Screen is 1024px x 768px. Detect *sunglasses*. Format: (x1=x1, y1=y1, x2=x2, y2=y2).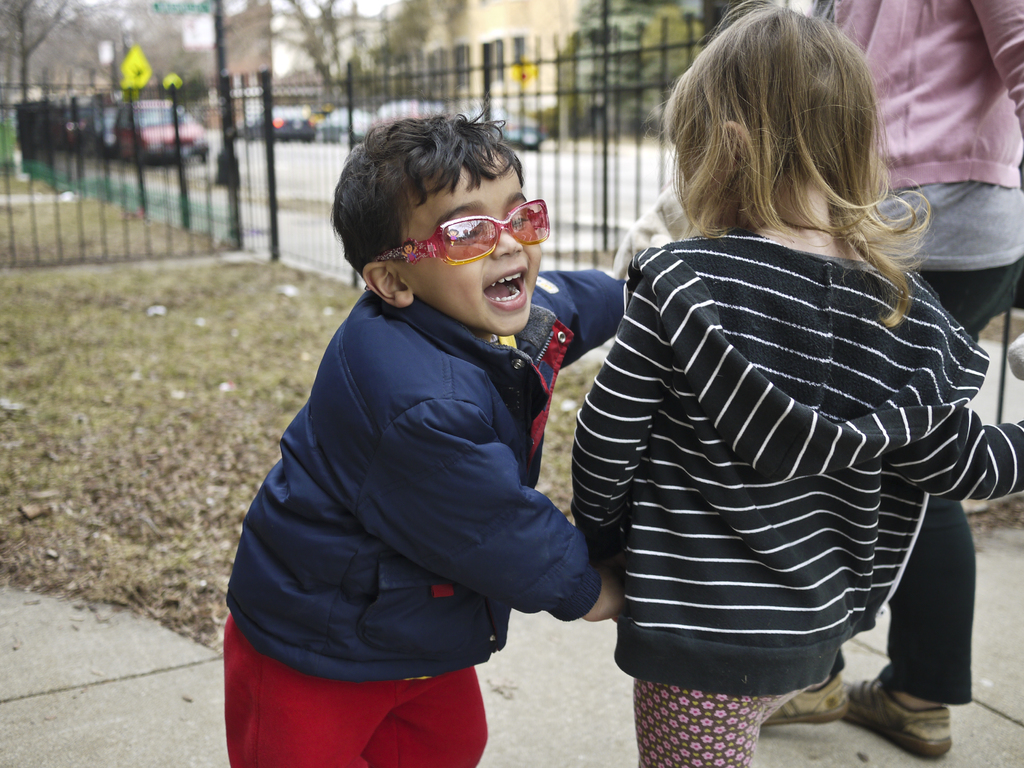
(x1=376, y1=198, x2=548, y2=264).
